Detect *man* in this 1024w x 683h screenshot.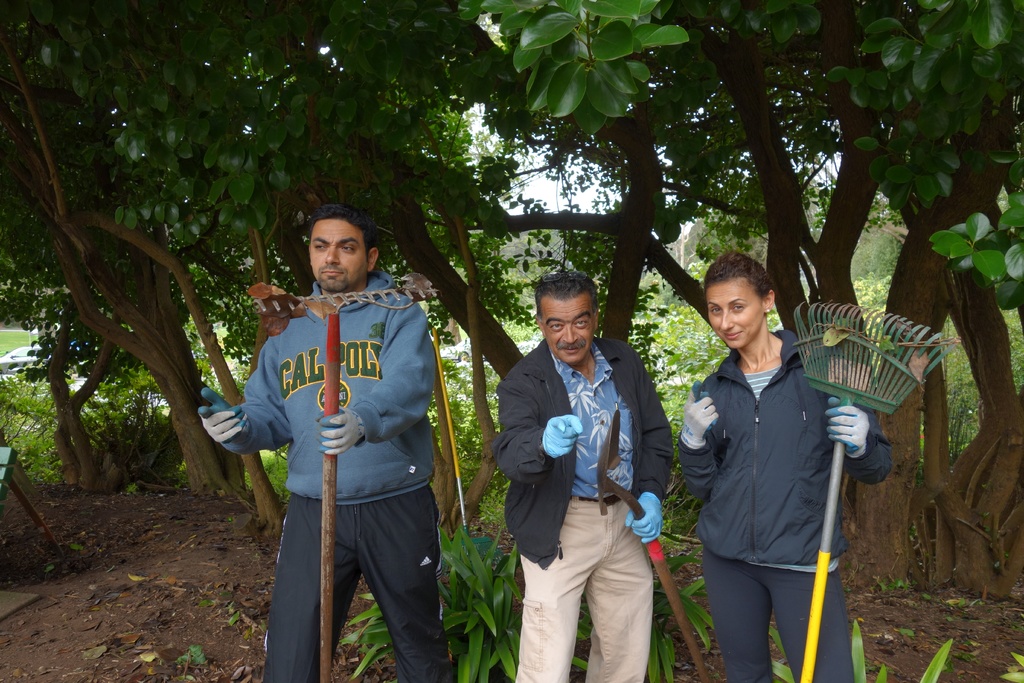
Detection: l=497, t=261, r=680, b=675.
